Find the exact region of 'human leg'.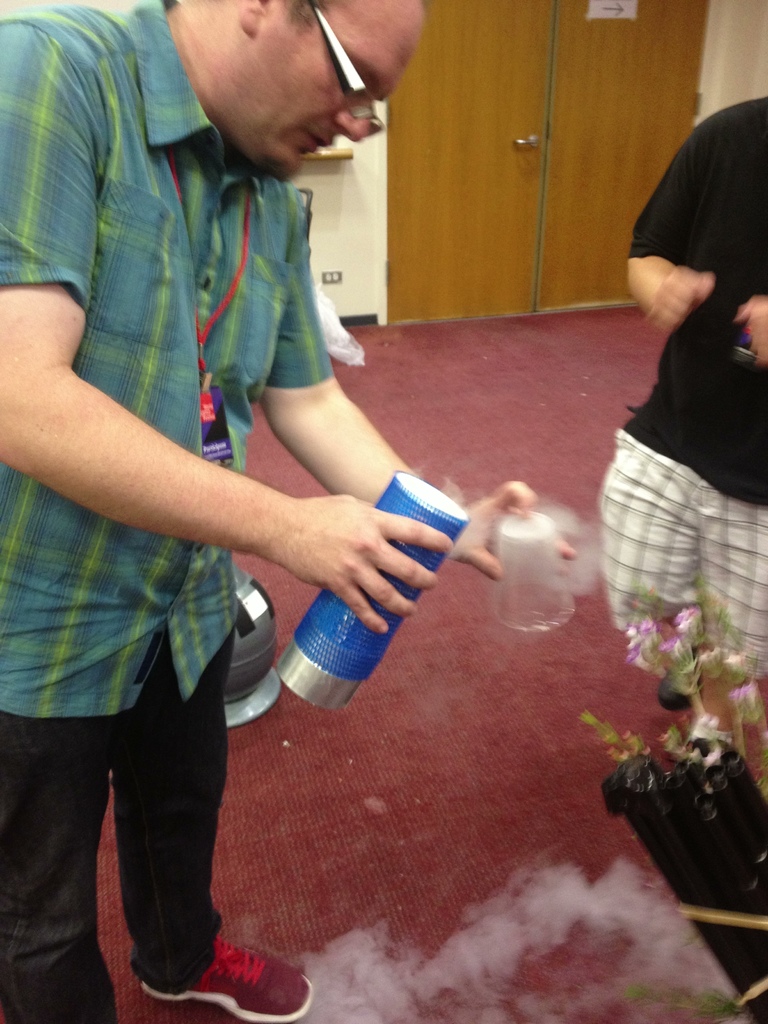
Exact region: 128,569,321,1023.
